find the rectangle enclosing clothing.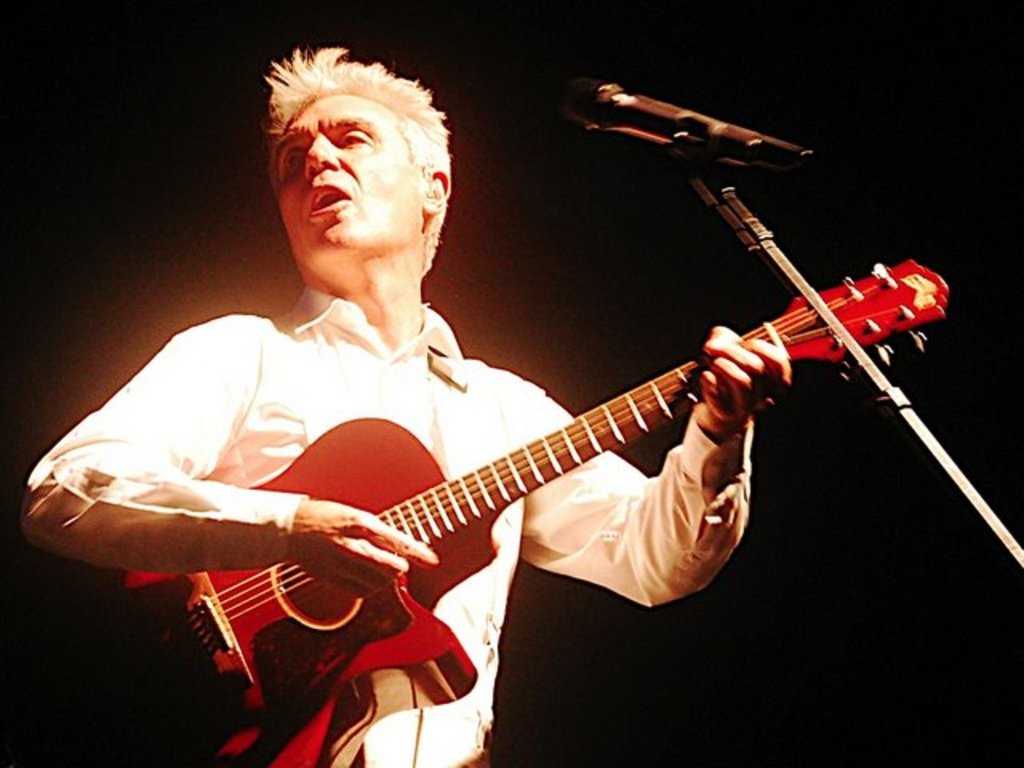
<region>152, 147, 925, 746</region>.
